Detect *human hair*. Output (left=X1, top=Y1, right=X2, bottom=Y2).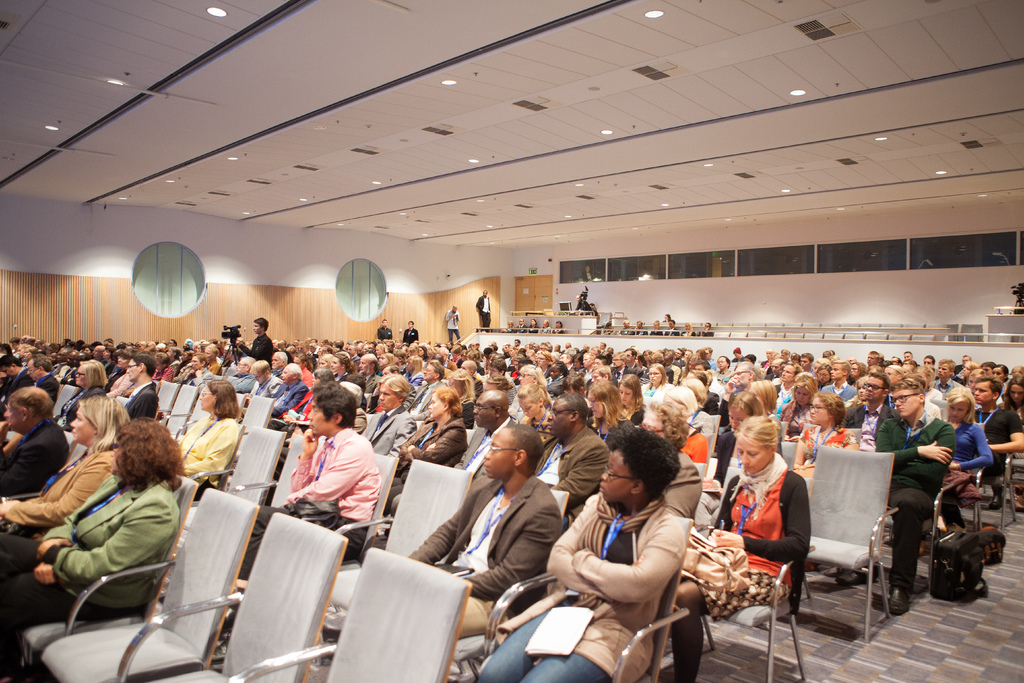
(left=645, top=361, right=668, bottom=389).
